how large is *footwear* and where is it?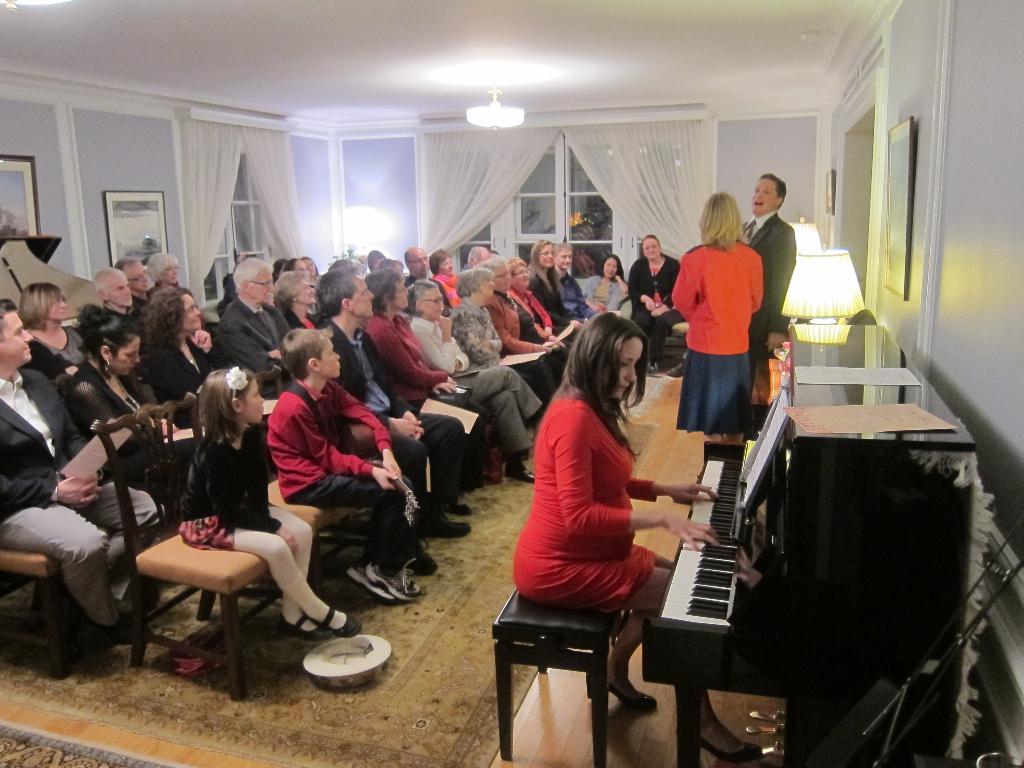
Bounding box: crop(694, 733, 766, 766).
